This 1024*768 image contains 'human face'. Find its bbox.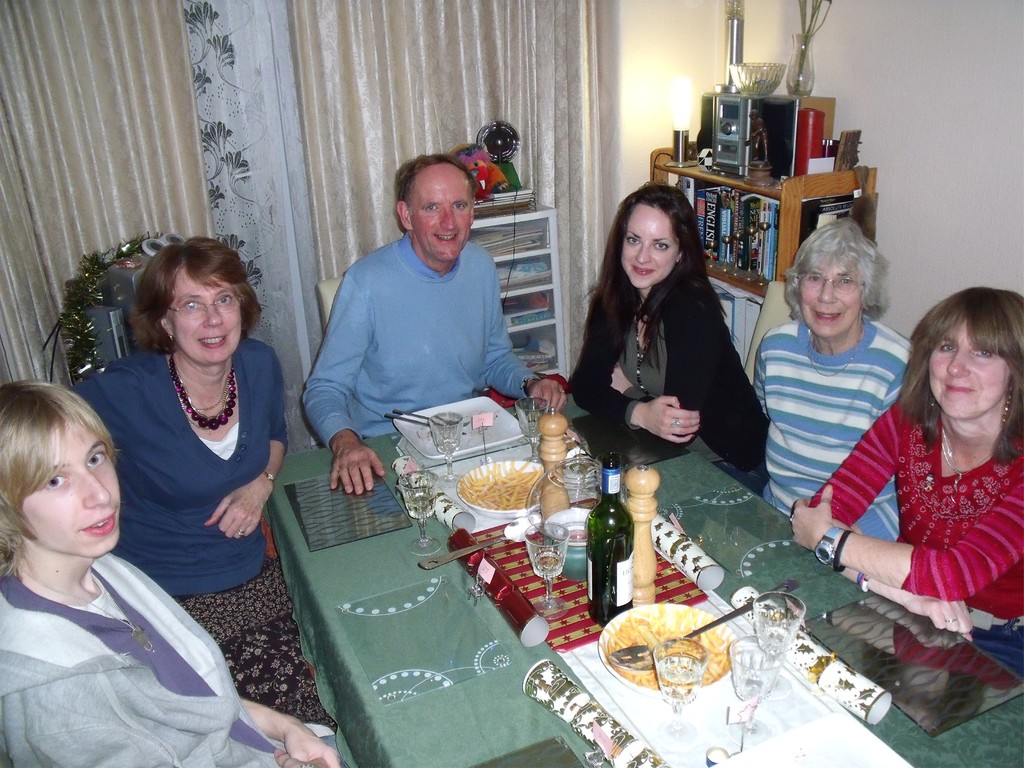
BBox(407, 172, 476, 264).
